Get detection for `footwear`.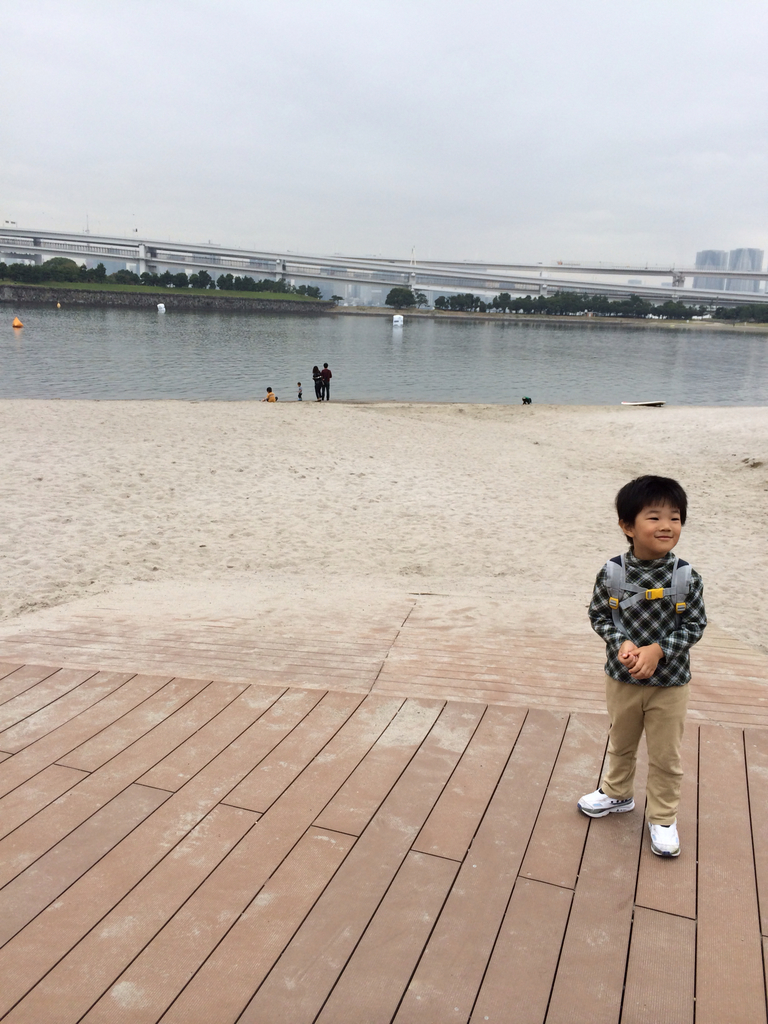
Detection: <bbox>579, 787, 637, 812</bbox>.
